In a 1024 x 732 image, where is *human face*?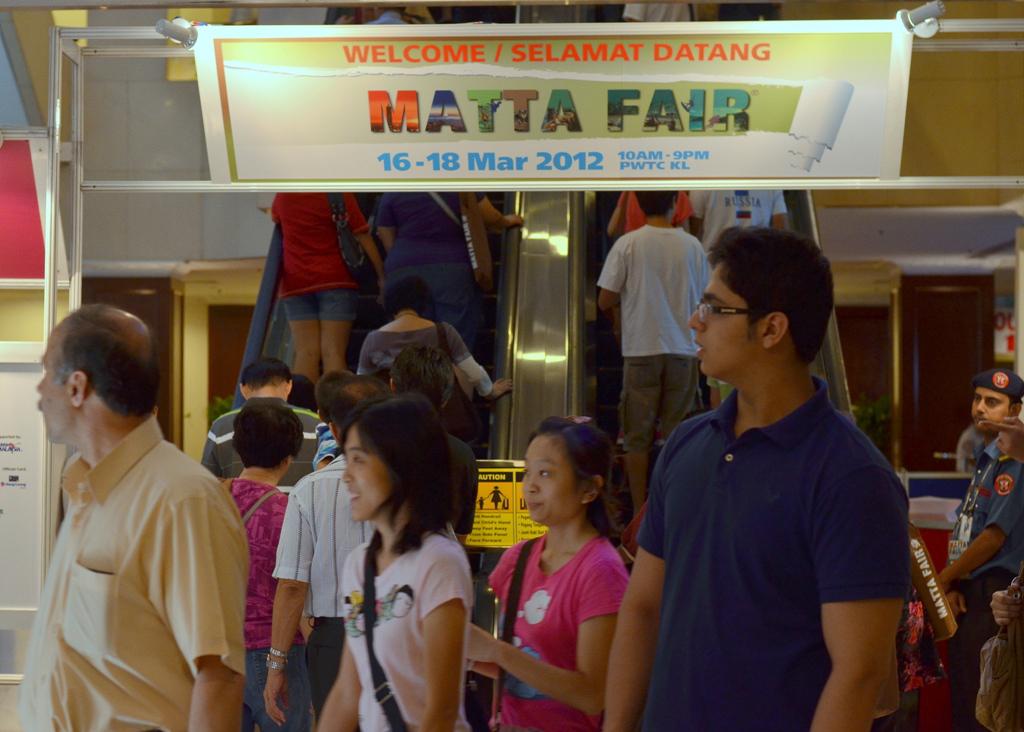
l=343, t=425, r=389, b=524.
